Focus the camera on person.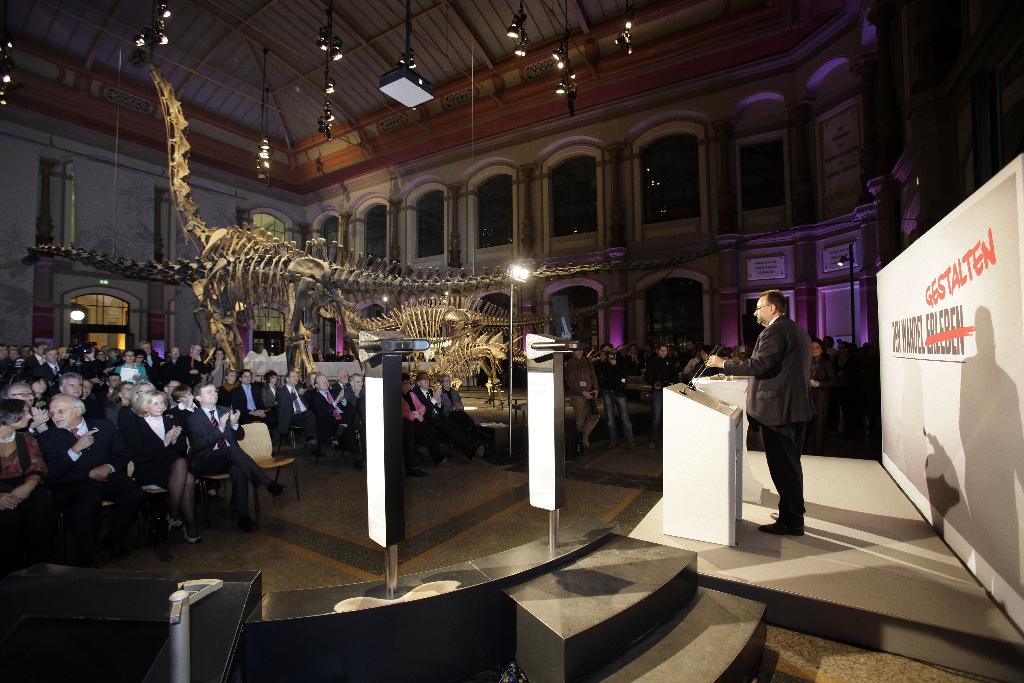
Focus region: [566,347,607,452].
